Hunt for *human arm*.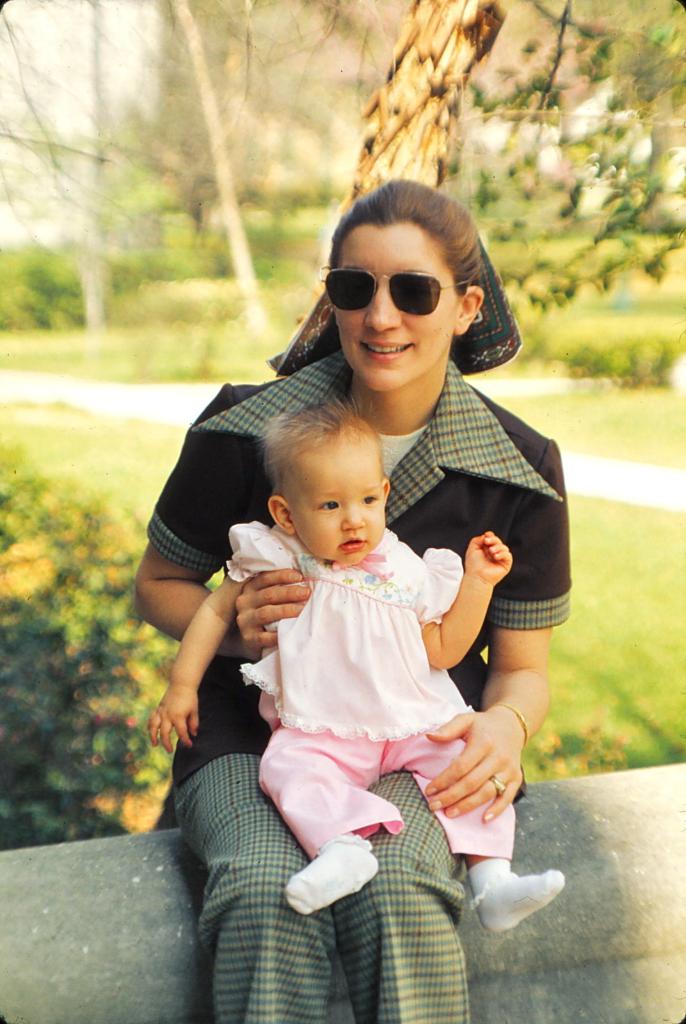
Hunted down at detection(427, 528, 514, 675).
